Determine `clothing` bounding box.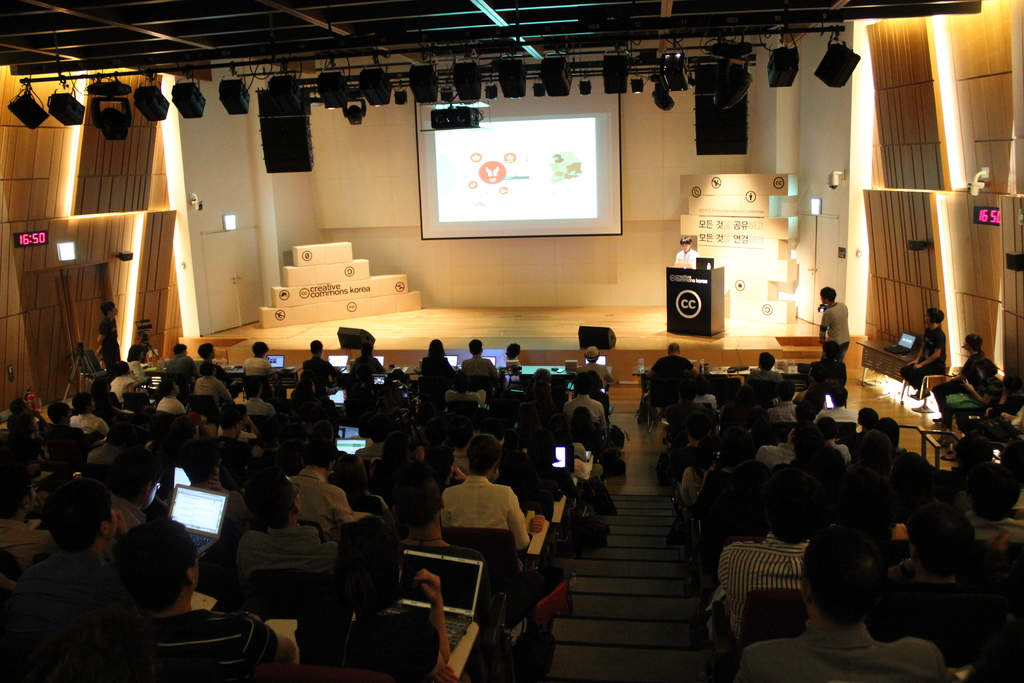
Determined: (816, 297, 851, 380).
